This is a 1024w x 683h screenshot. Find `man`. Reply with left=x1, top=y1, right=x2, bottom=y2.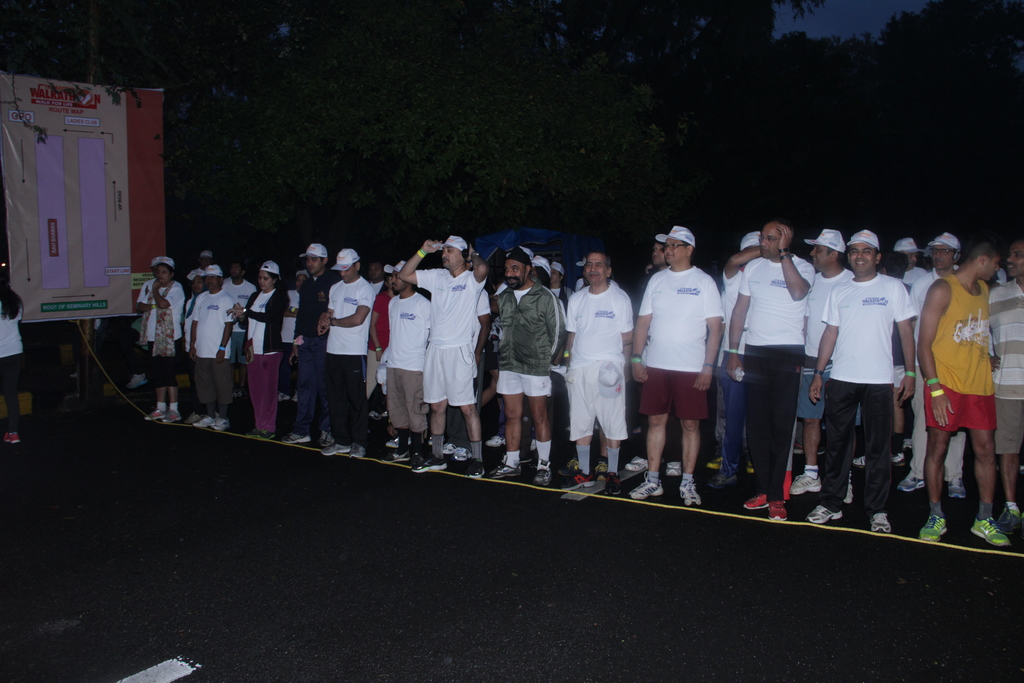
left=782, top=226, right=853, bottom=491.
